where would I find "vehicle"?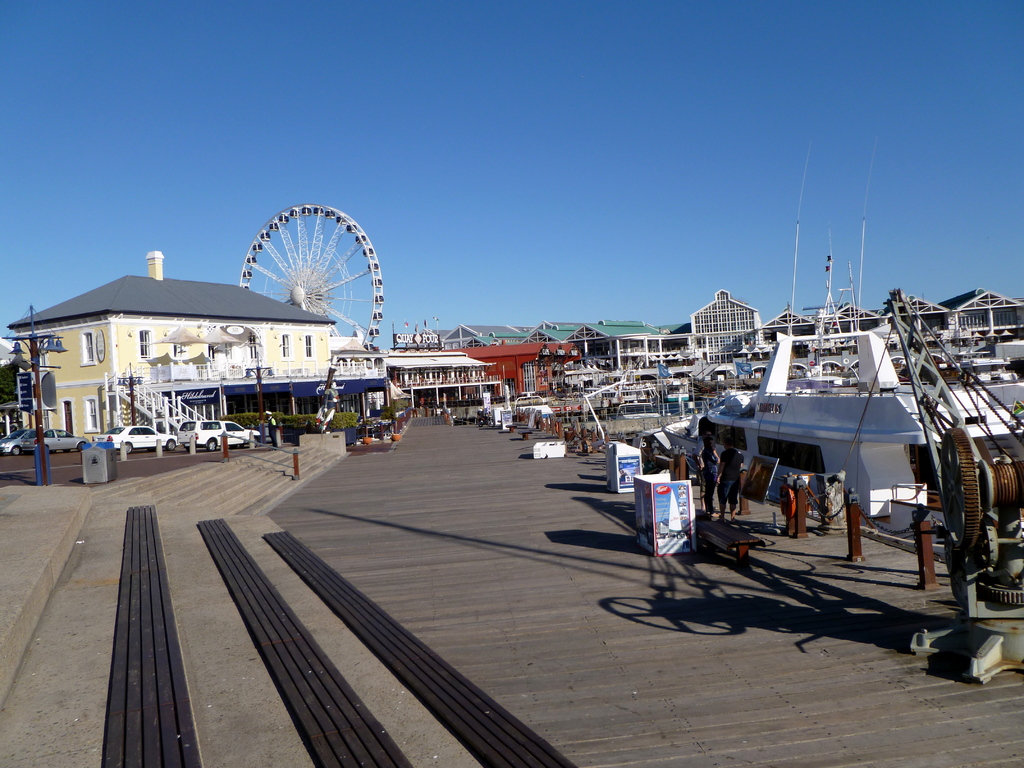
At 98:421:173:452.
